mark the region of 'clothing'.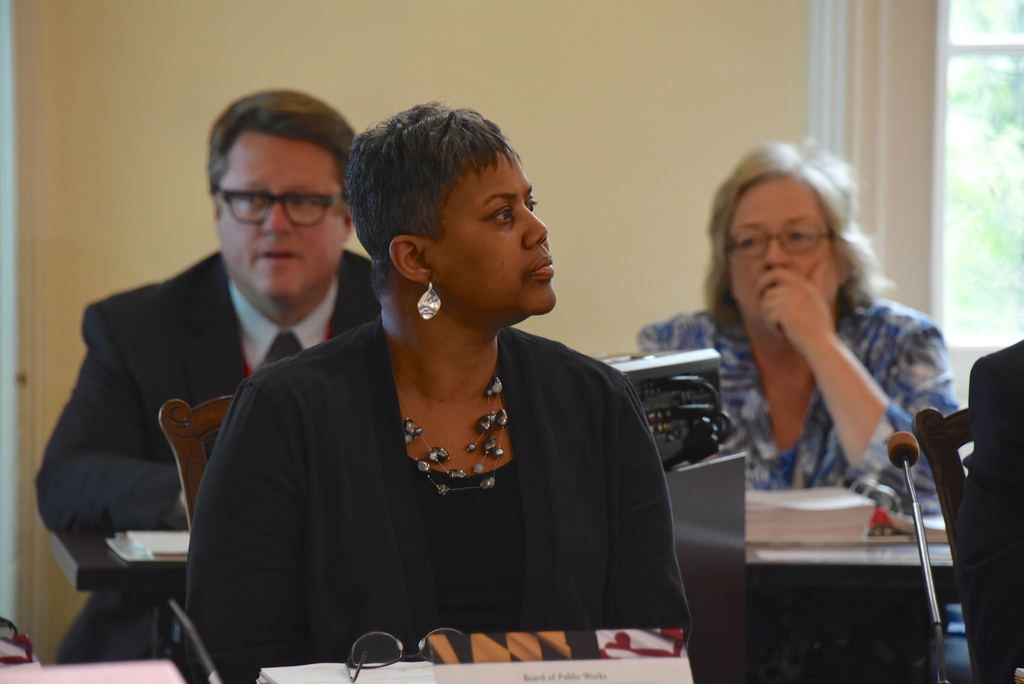
Region: [left=212, top=292, right=686, bottom=660].
